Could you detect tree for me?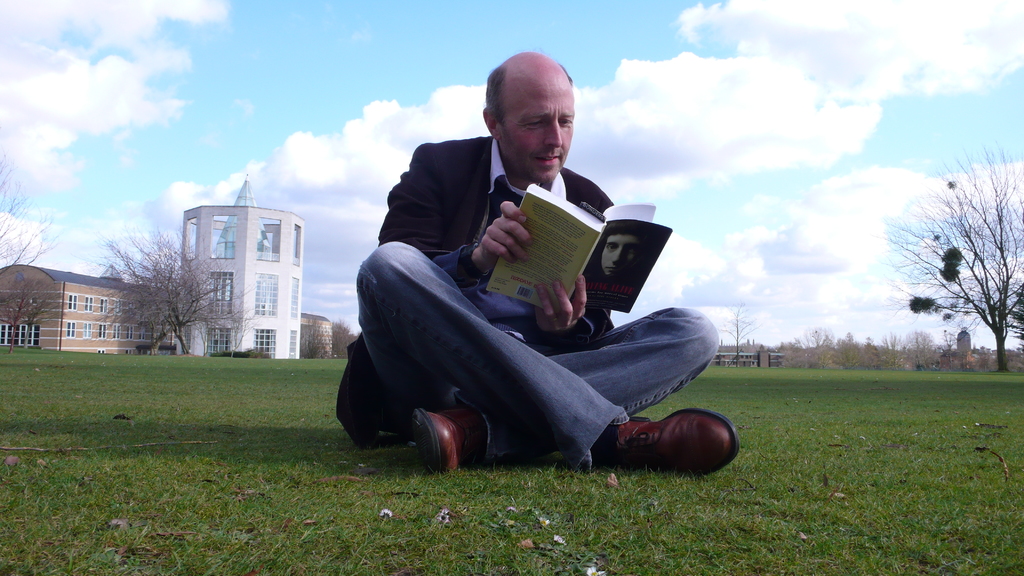
Detection result: crop(716, 300, 767, 362).
